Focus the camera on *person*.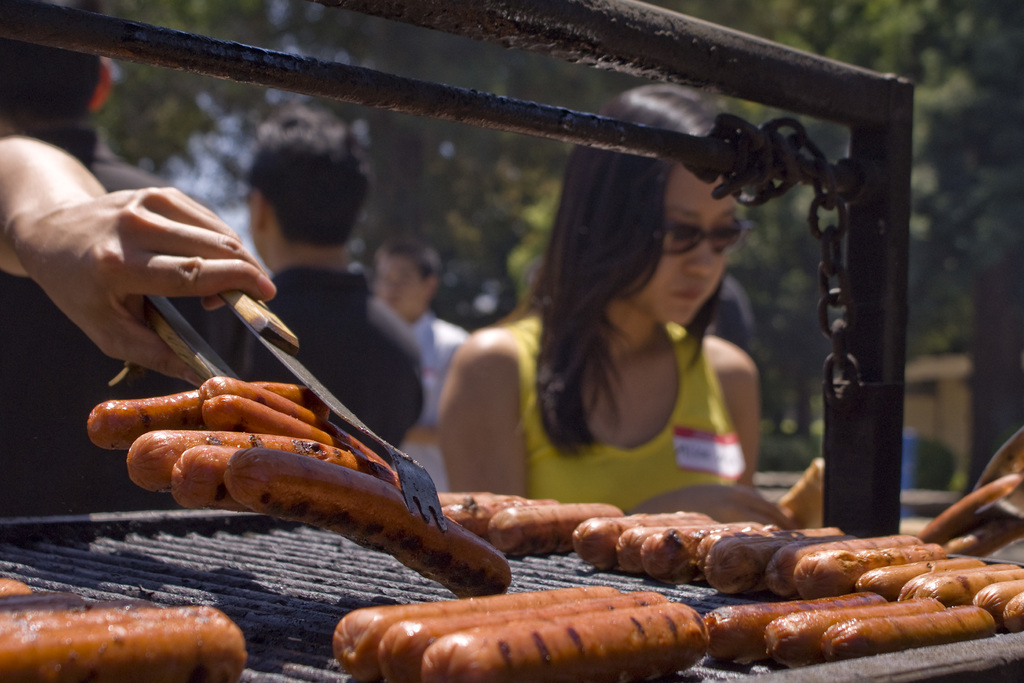
Focus region: detection(0, 6, 221, 506).
